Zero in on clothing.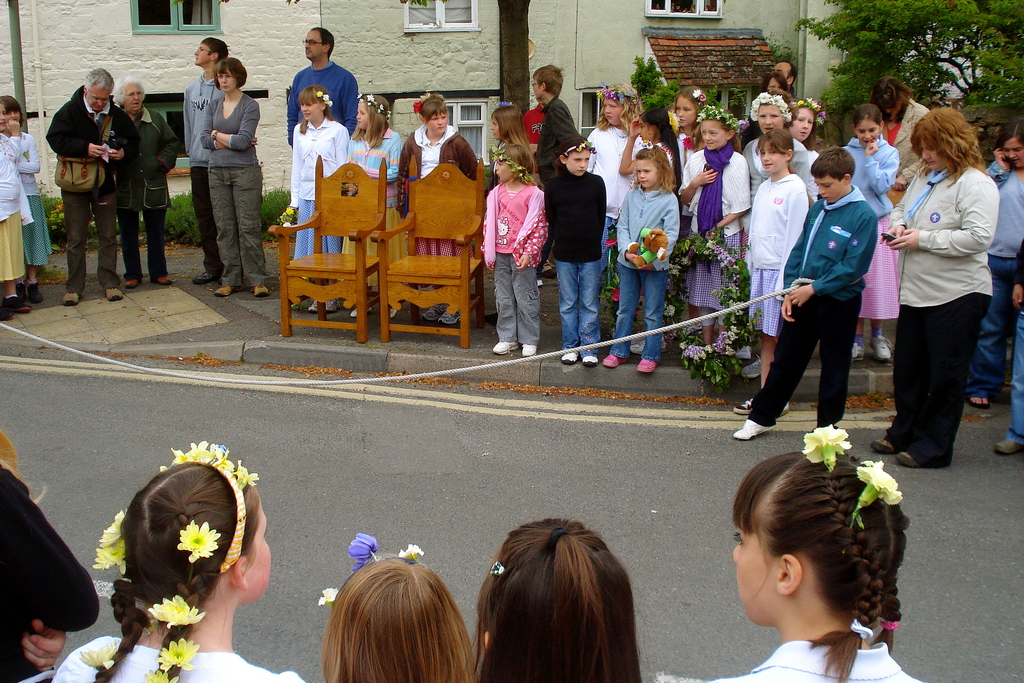
Zeroed in: box(748, 176, 813, 337).
